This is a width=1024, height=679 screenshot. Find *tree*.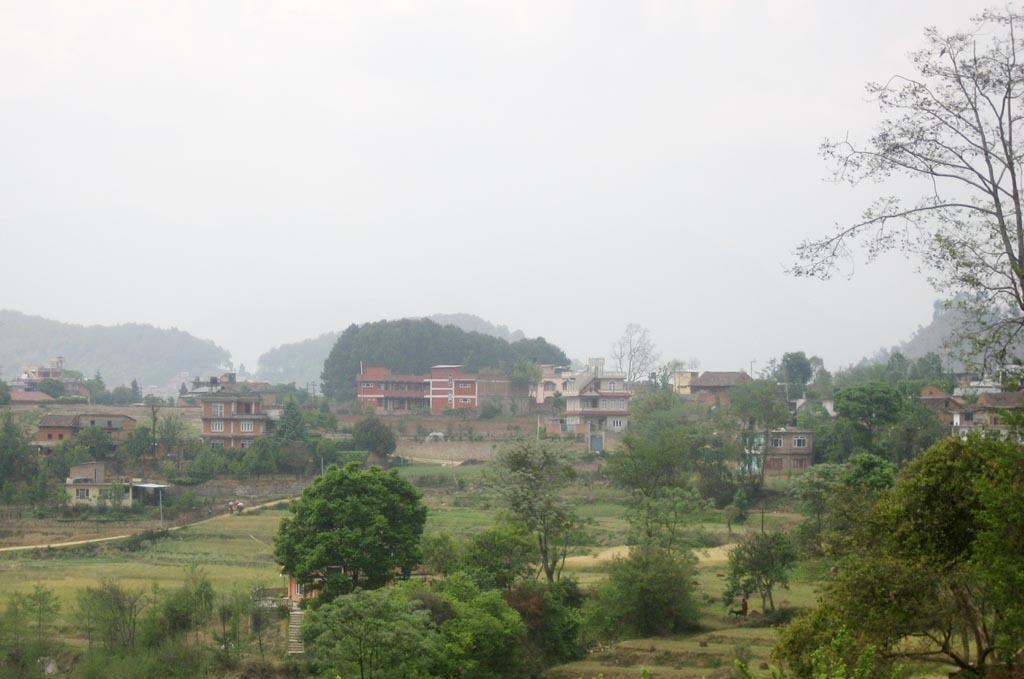
Bounding box: box(610, 323, 660, 381).
